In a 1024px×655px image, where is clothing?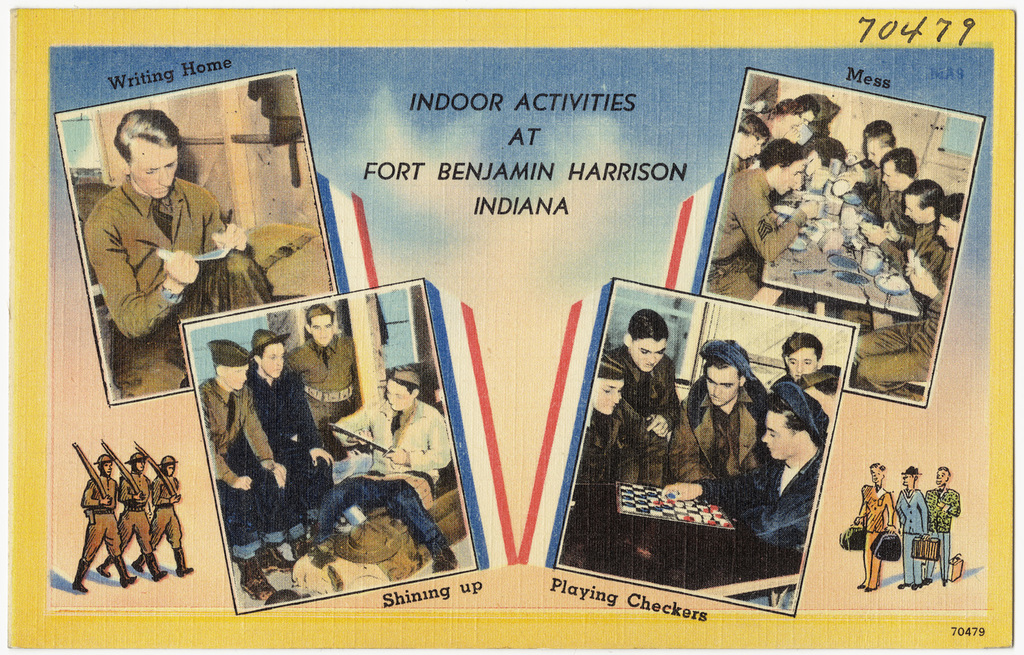
<bbox>857, 325, 924, 388</bbox>.
